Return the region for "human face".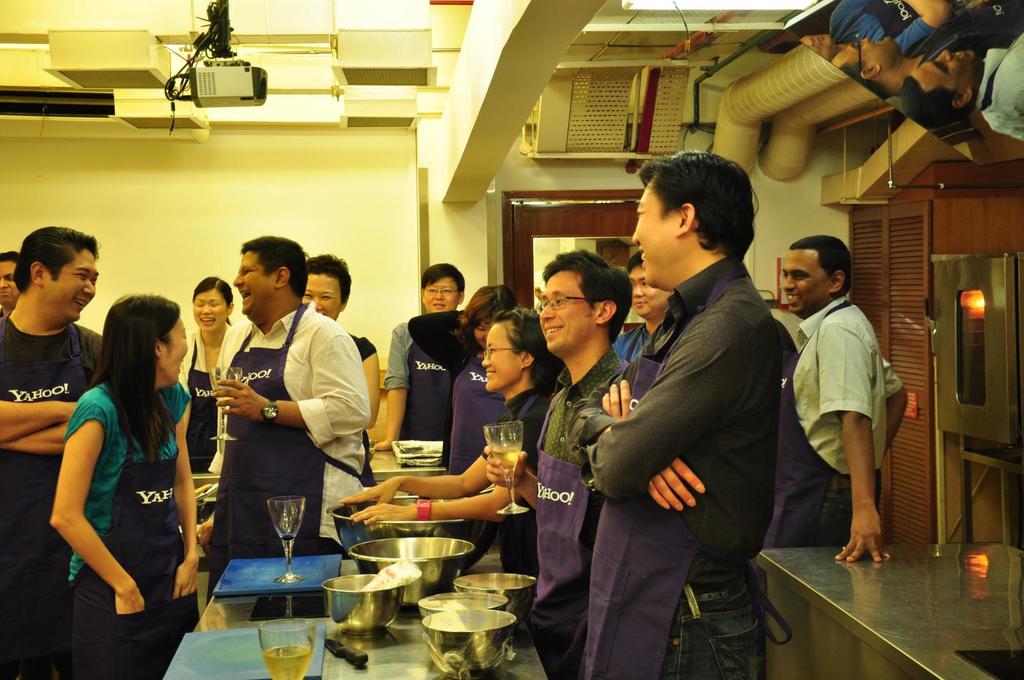
(x1=831, y1=36, x2=893, y2=63).
